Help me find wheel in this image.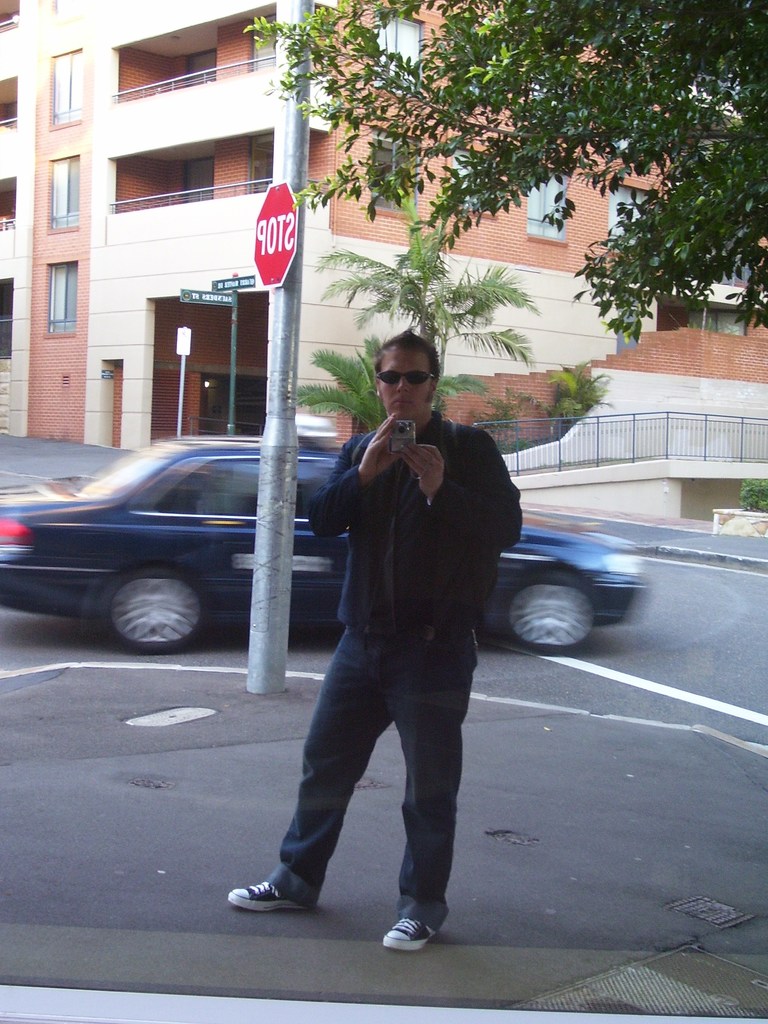
Found it: 500/580/596/654.
